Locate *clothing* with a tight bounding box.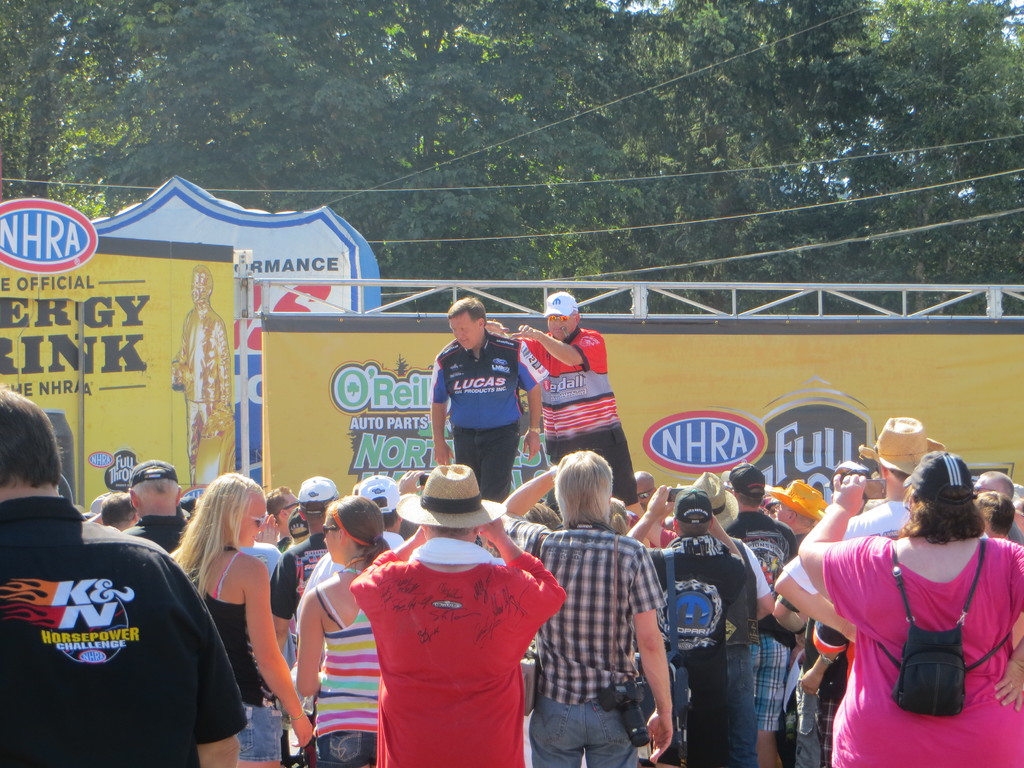
132,515,181,560.
